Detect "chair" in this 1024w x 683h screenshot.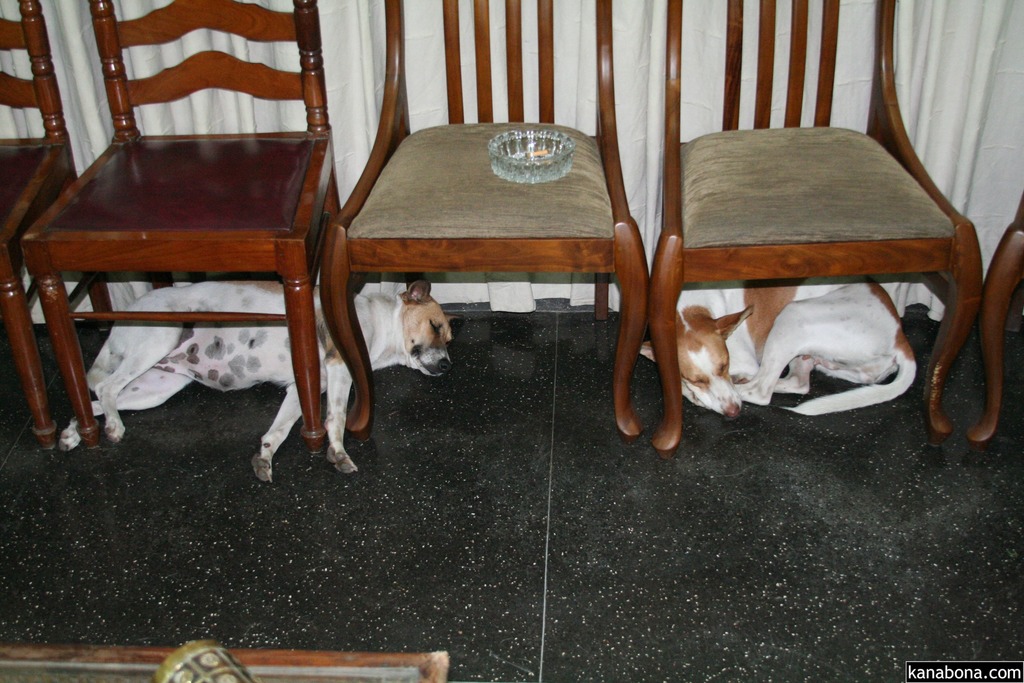
Detection: 0,0,120,452.
